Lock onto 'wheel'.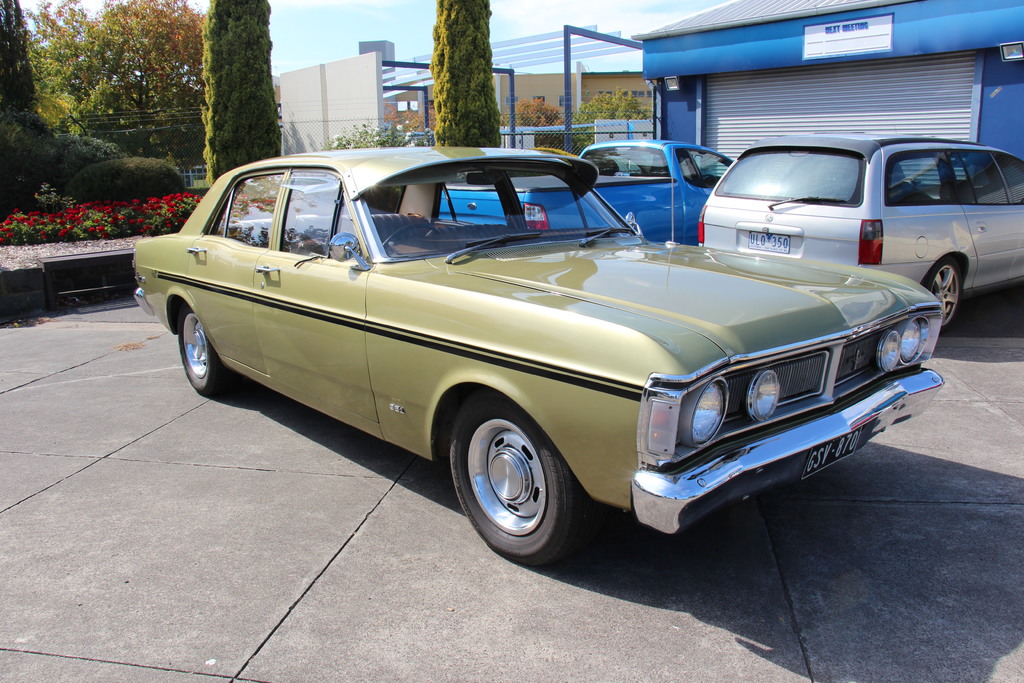
Locked: select_region(174, 298, 241, 403).
